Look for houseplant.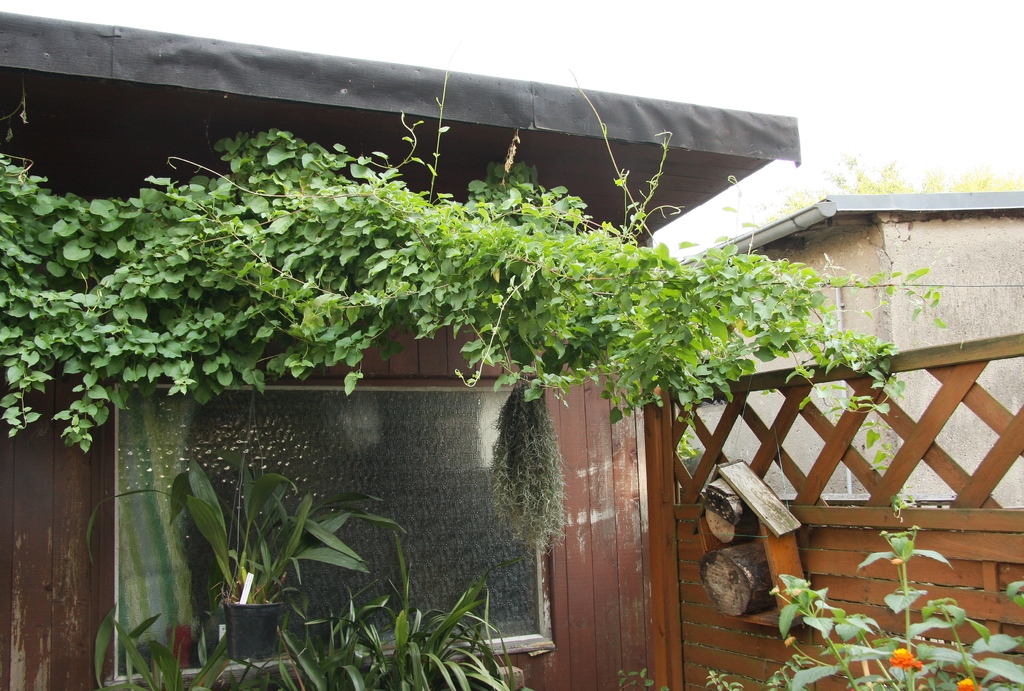
Found: BBox(84, 443, 409, 660).
